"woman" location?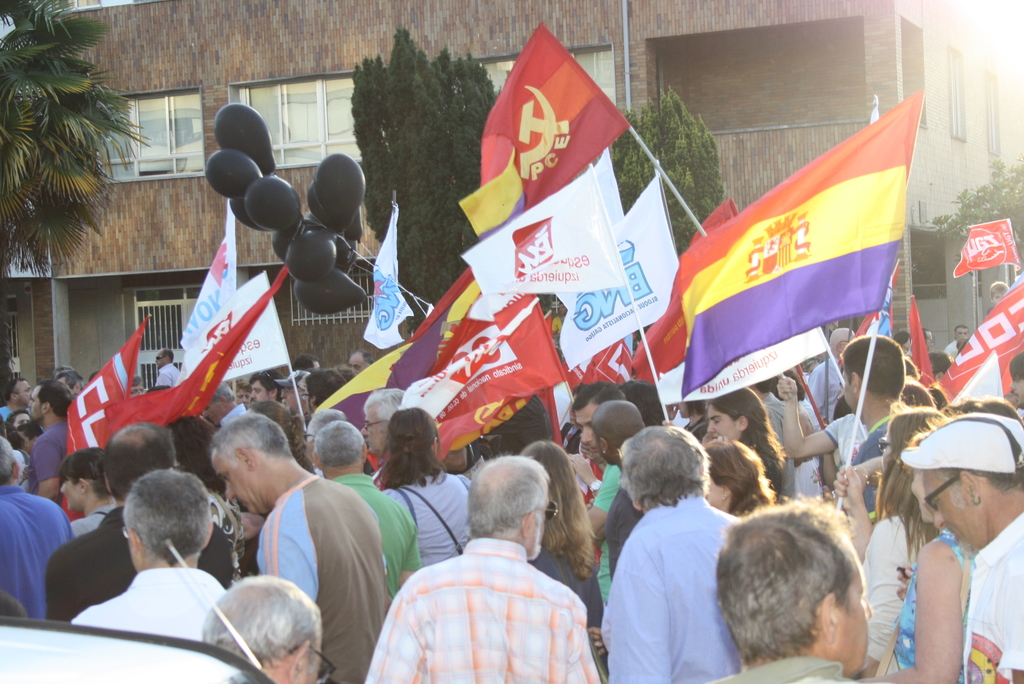
pyautogui.locateOnScreen(166, 413, 250, 585)
